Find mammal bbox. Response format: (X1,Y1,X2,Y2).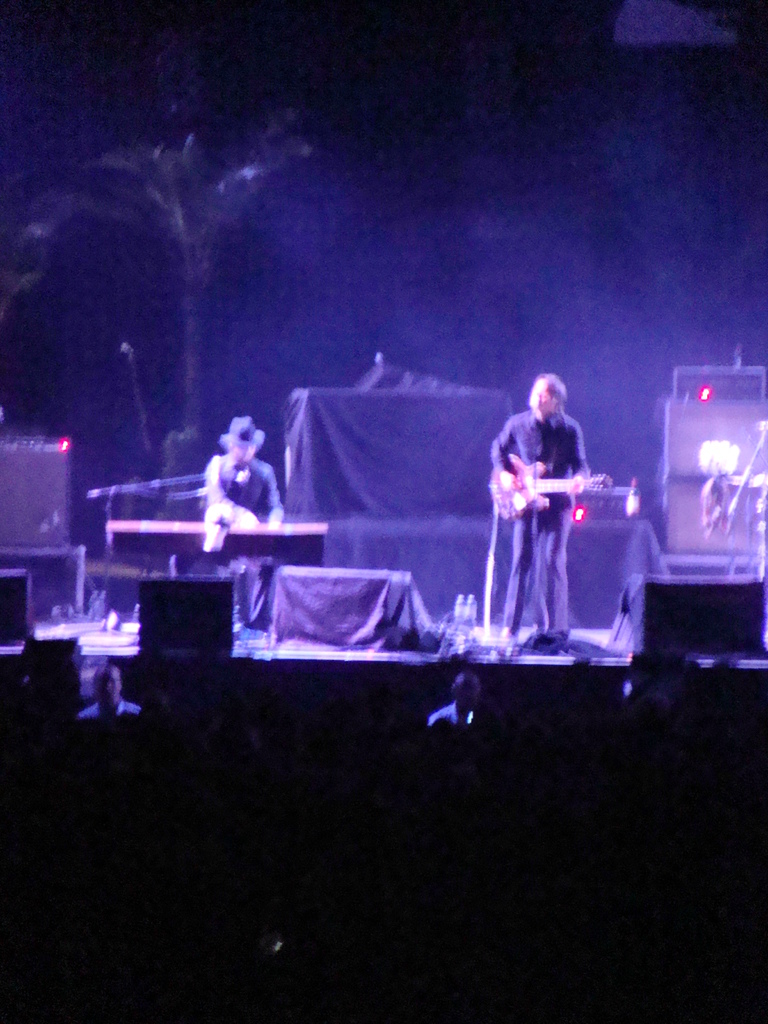
(424,669,480,729).
